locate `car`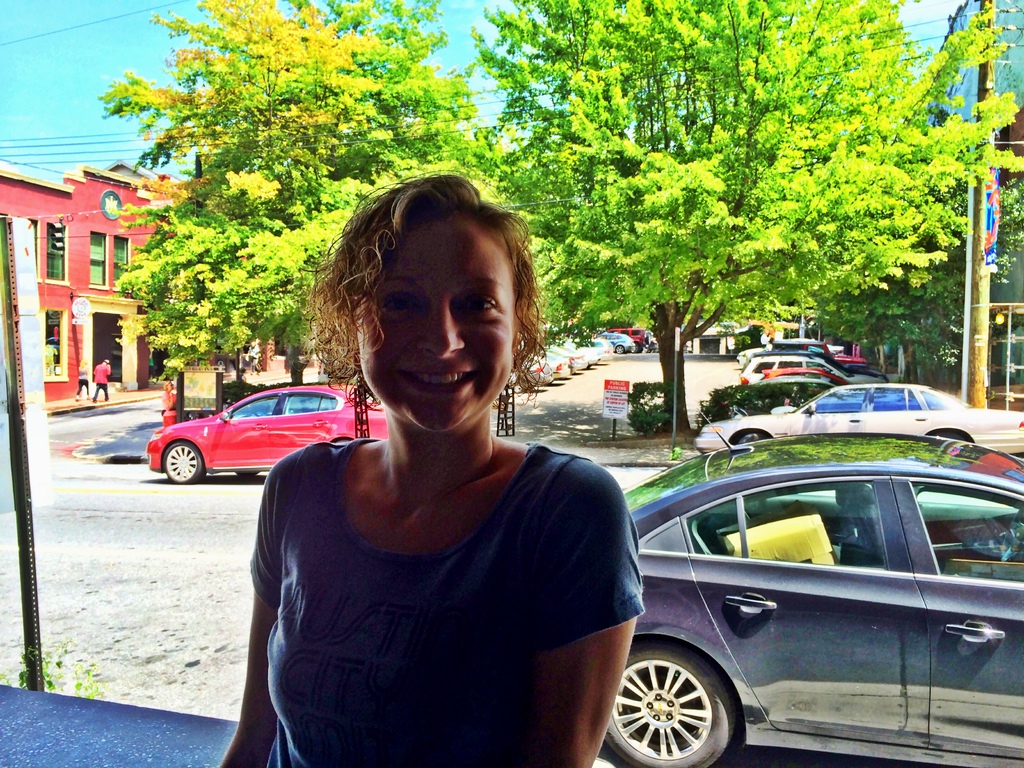
686:378:1023:455
